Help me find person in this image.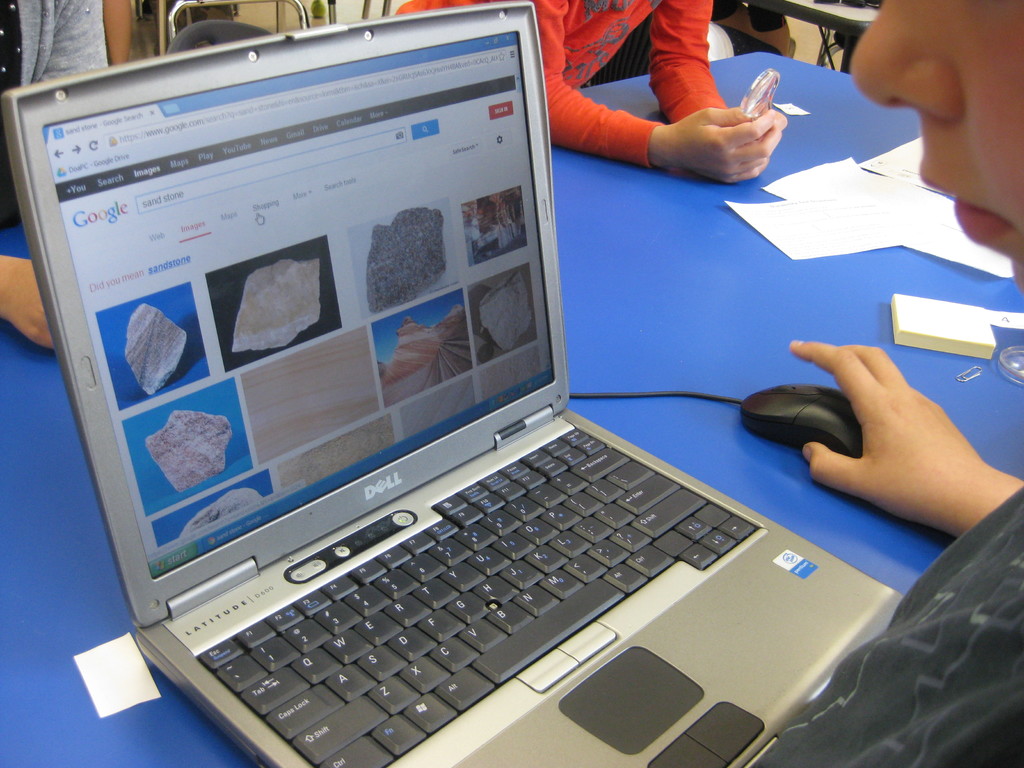
Found it: (513, 4, 839, 209).
